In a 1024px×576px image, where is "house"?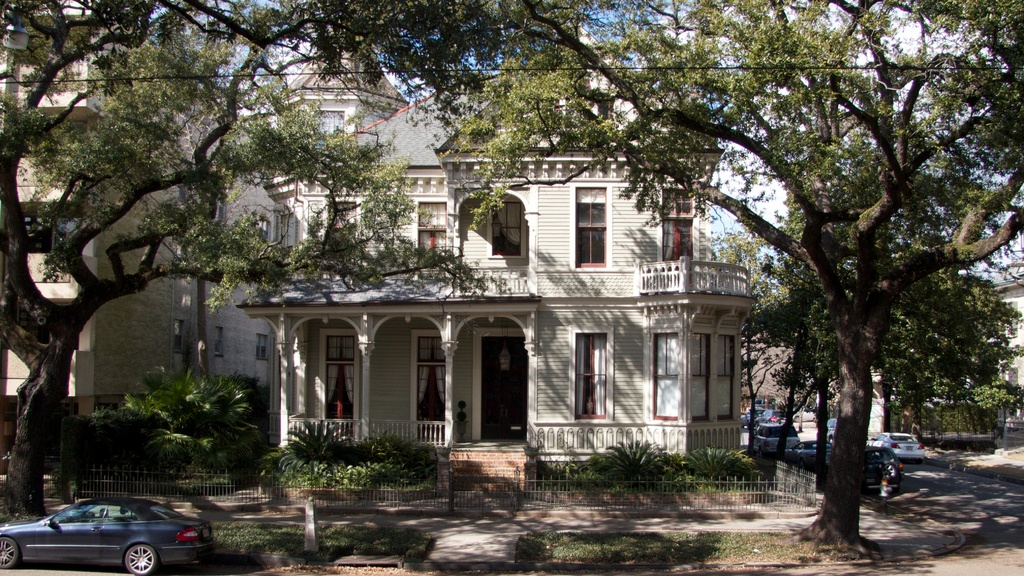
[x1=76, y1=93, x2=744, y2=470].
